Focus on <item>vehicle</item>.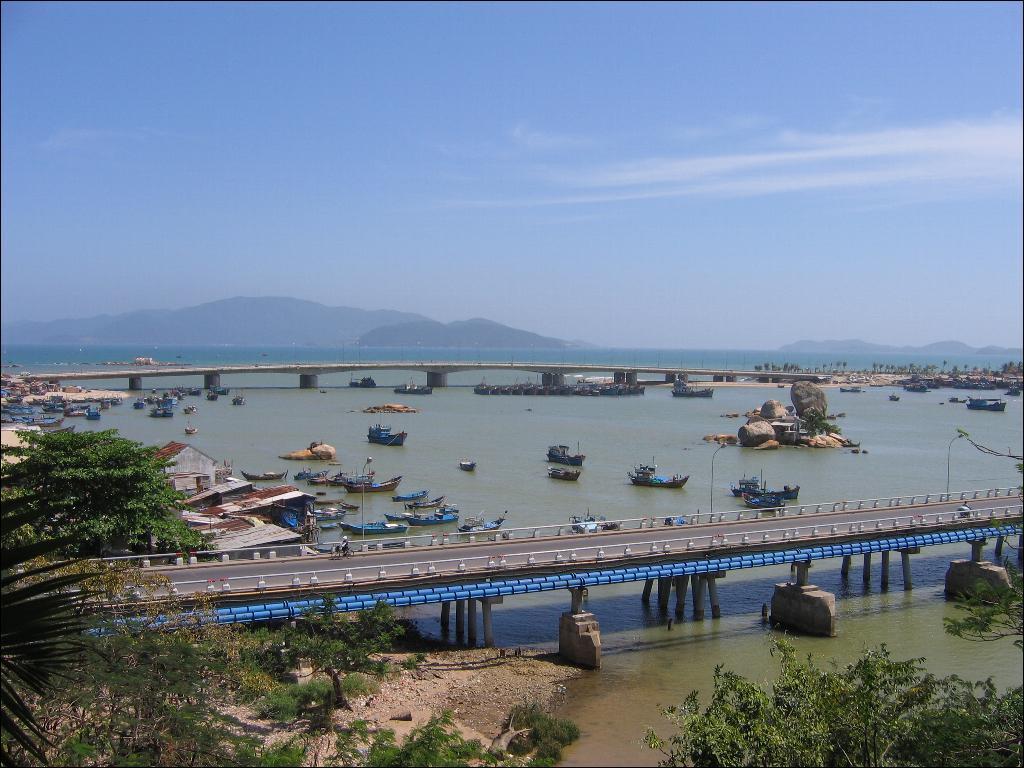
Focused at x1=347 y1=371 x2=377 y2=389.
